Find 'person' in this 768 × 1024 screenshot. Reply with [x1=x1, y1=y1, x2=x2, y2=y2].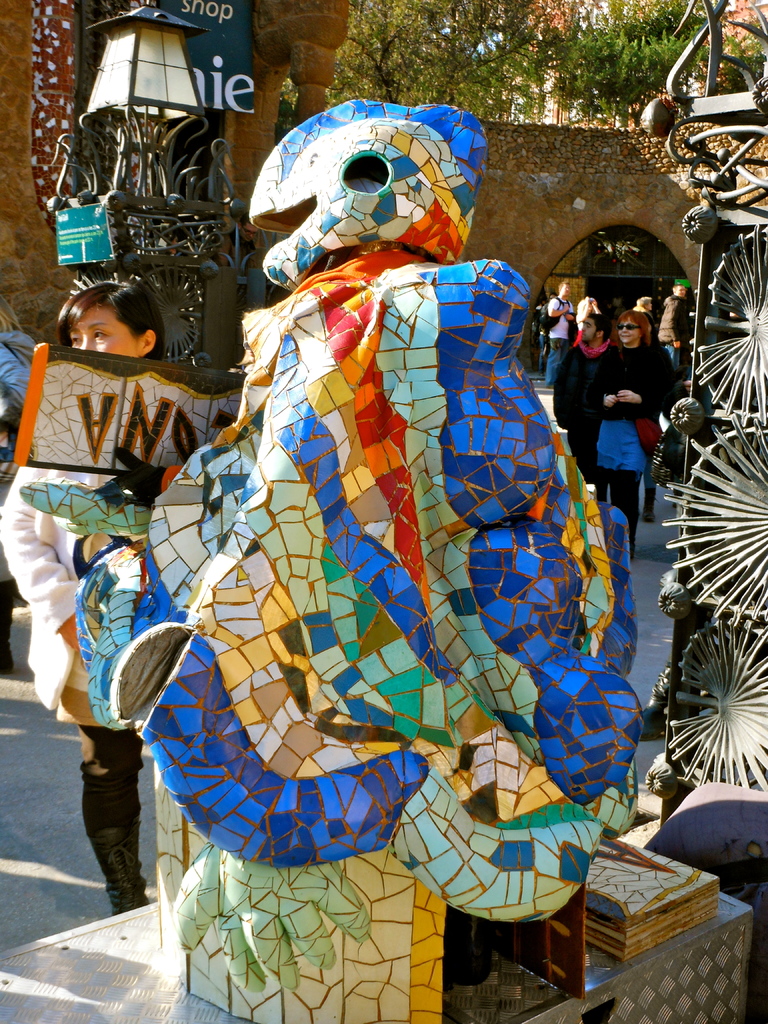
[x1=586, y1=304, x2=680, y2=554].
